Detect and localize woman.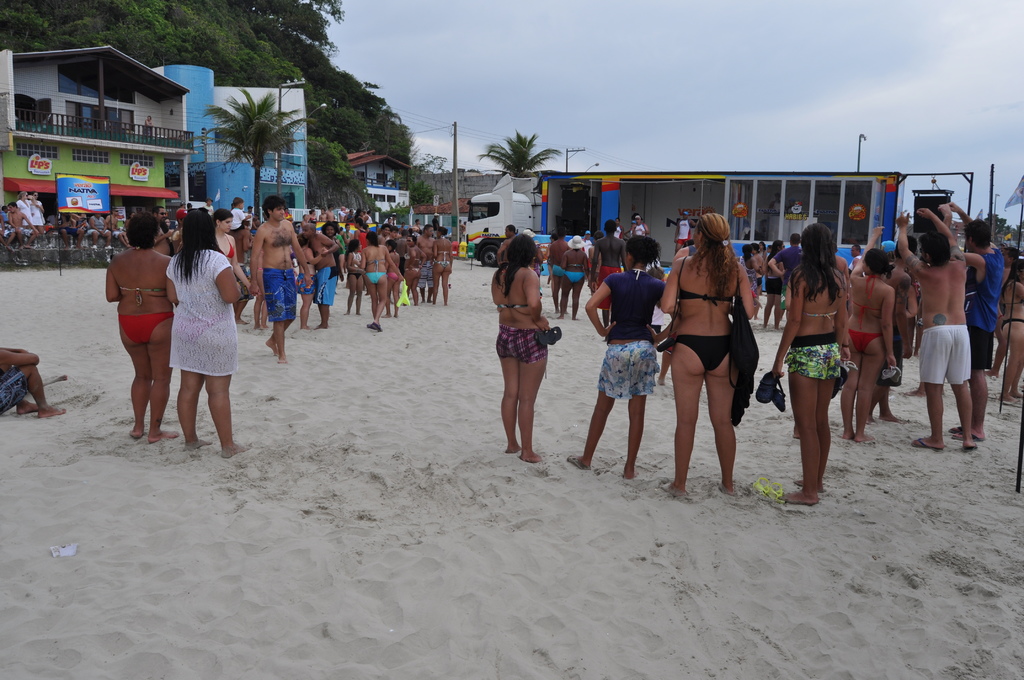
Localized at (588, 233, 605, 286).
